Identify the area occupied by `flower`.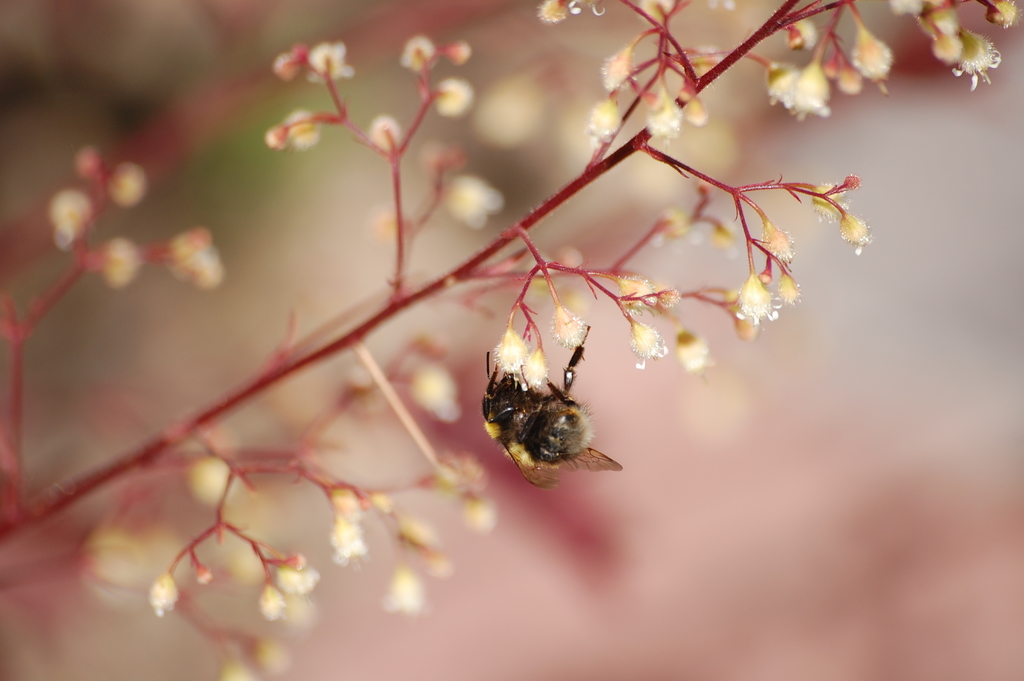
Area: <box>954,28,1004,96</box>.
